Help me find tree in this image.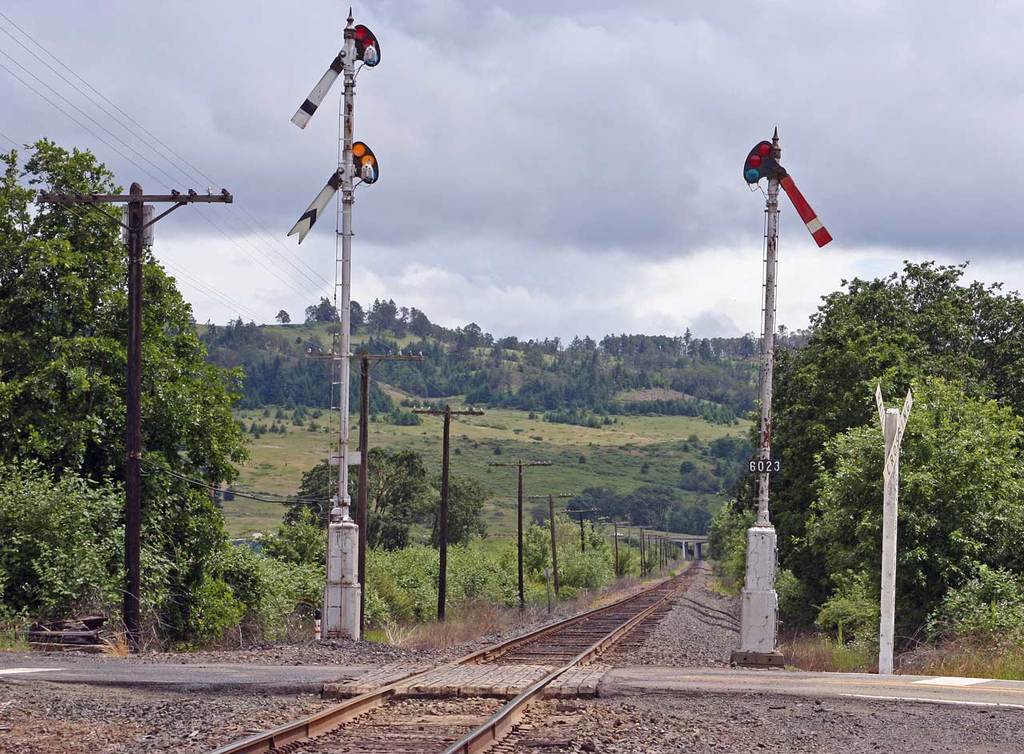
Found it: {"x1": 361, "y1": 292, "x2": 397, "y2": 331}.
